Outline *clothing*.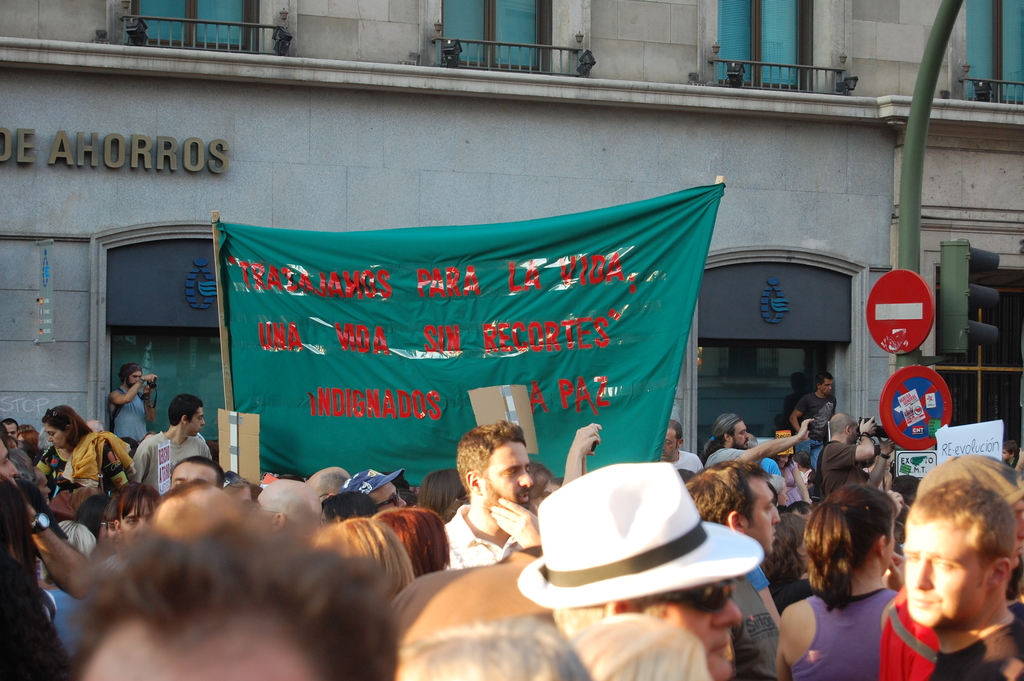
Outline: [35, 406, 107, 522].
